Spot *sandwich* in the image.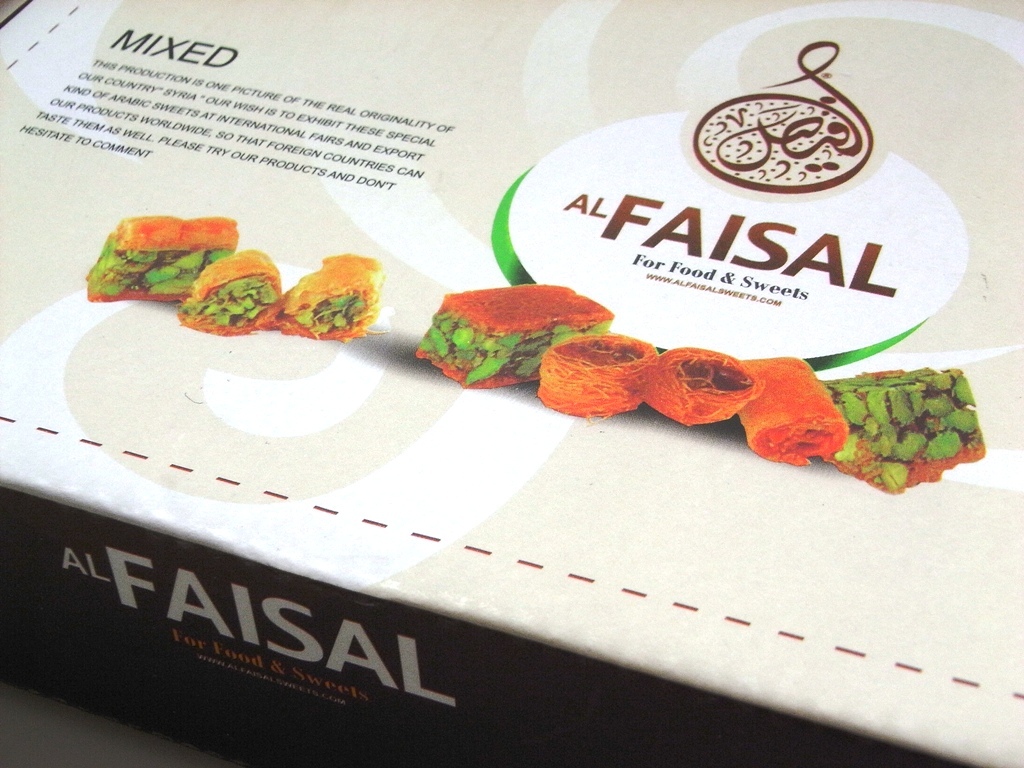
*sandwich* found at <box>177,251,275,340</box>.
